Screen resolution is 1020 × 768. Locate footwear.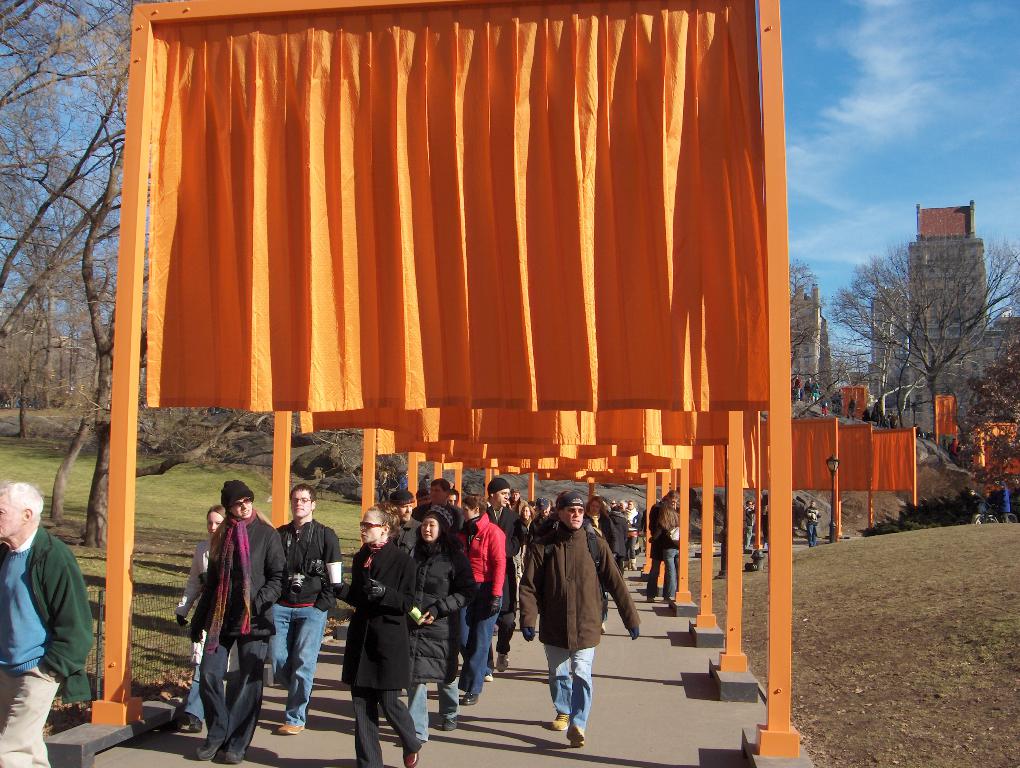
left=462, top=694, right=477, bottom=705.
